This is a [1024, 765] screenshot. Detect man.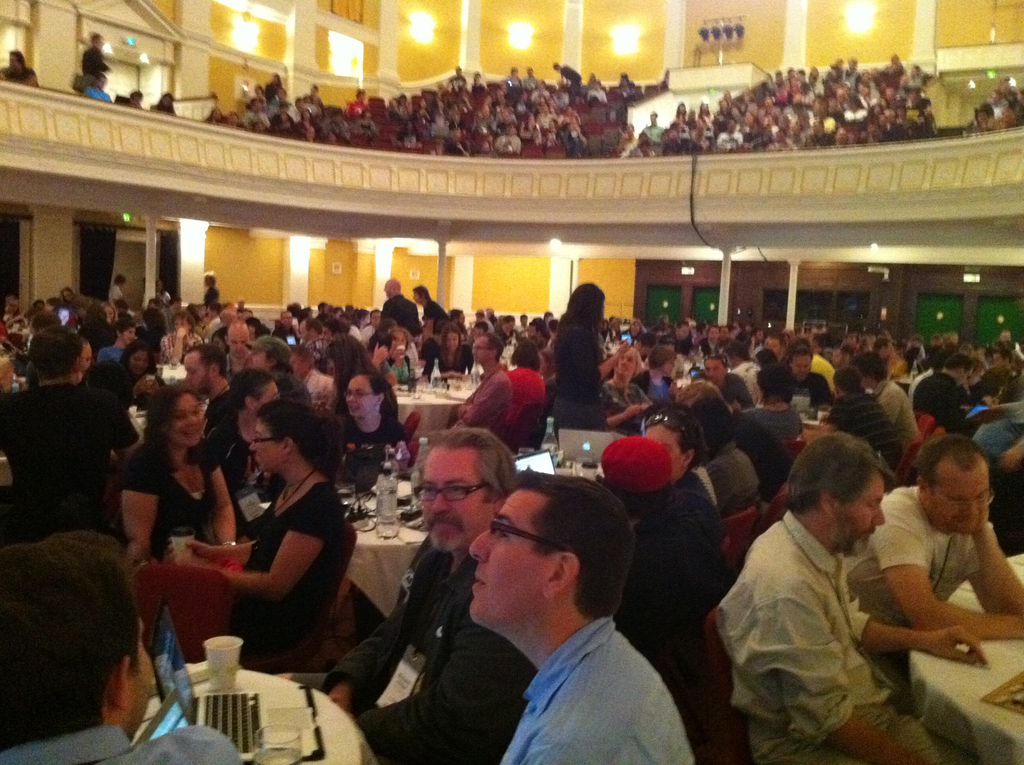
[x1=271, y1=424, x2=541, y2=764].
